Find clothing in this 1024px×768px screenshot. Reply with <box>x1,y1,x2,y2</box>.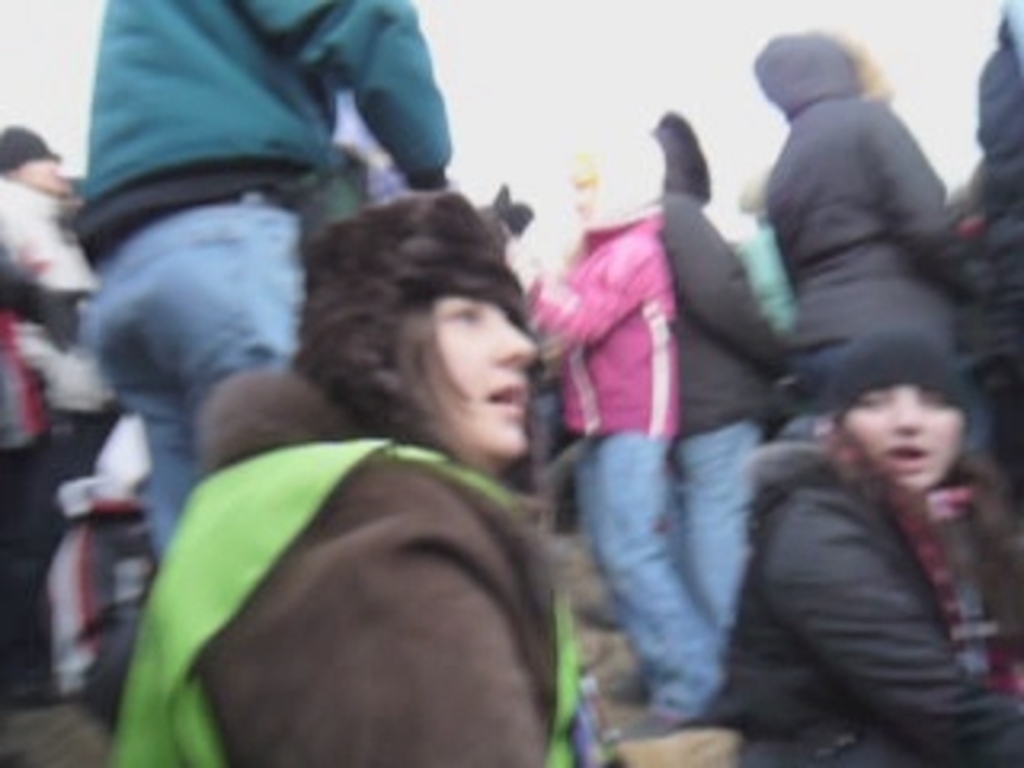
<box>77,0,448,570</box>.
